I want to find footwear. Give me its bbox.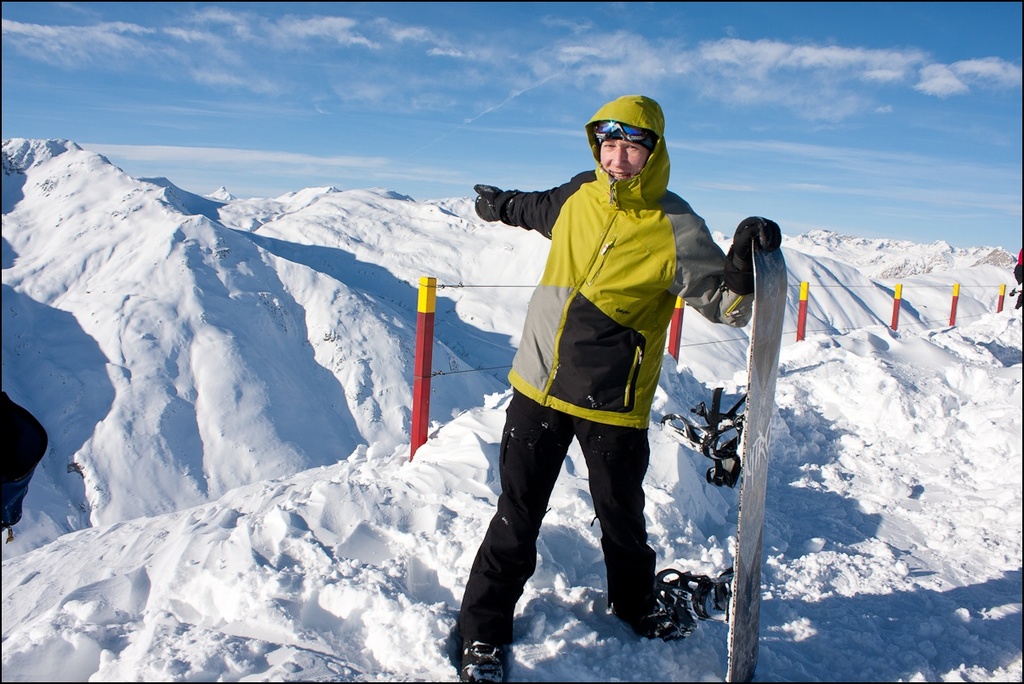
[615, 605, 686, 647].
